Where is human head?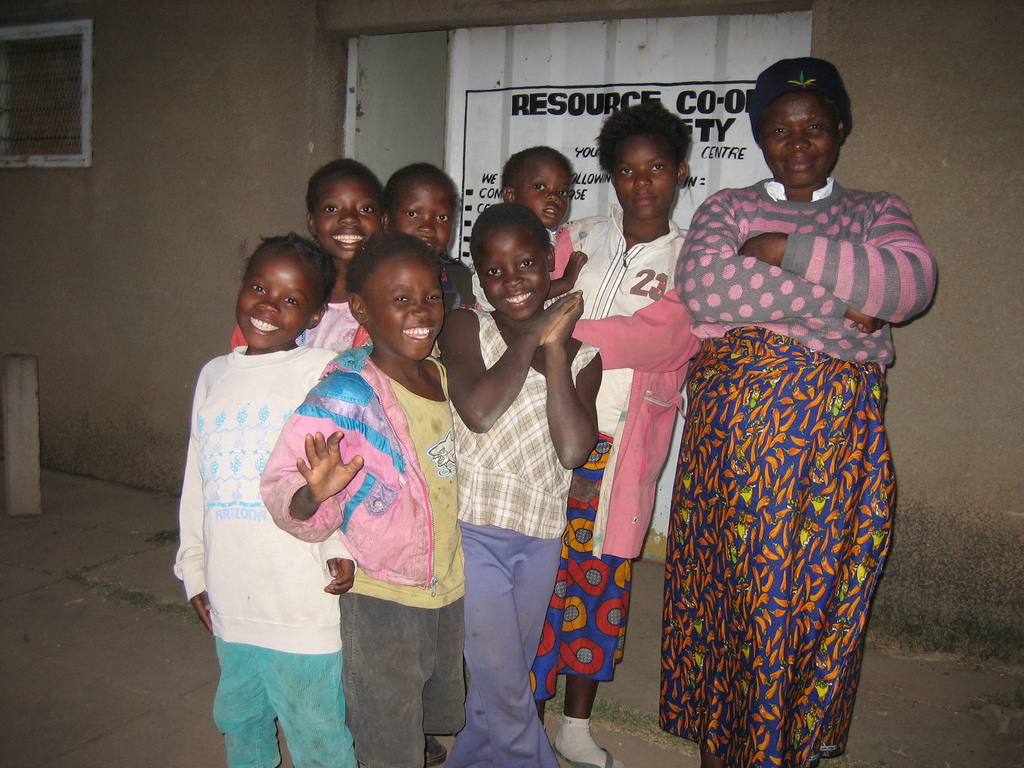
rect(385, 161, 465, 259).
